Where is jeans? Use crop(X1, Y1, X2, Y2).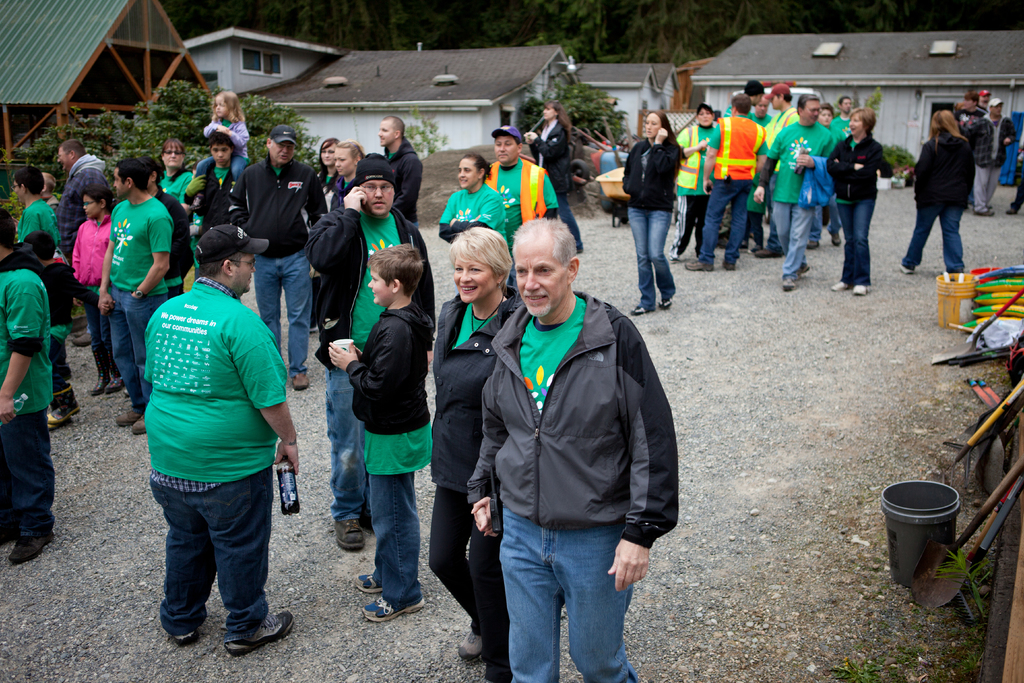
crop(500, 507, 636, 682).
